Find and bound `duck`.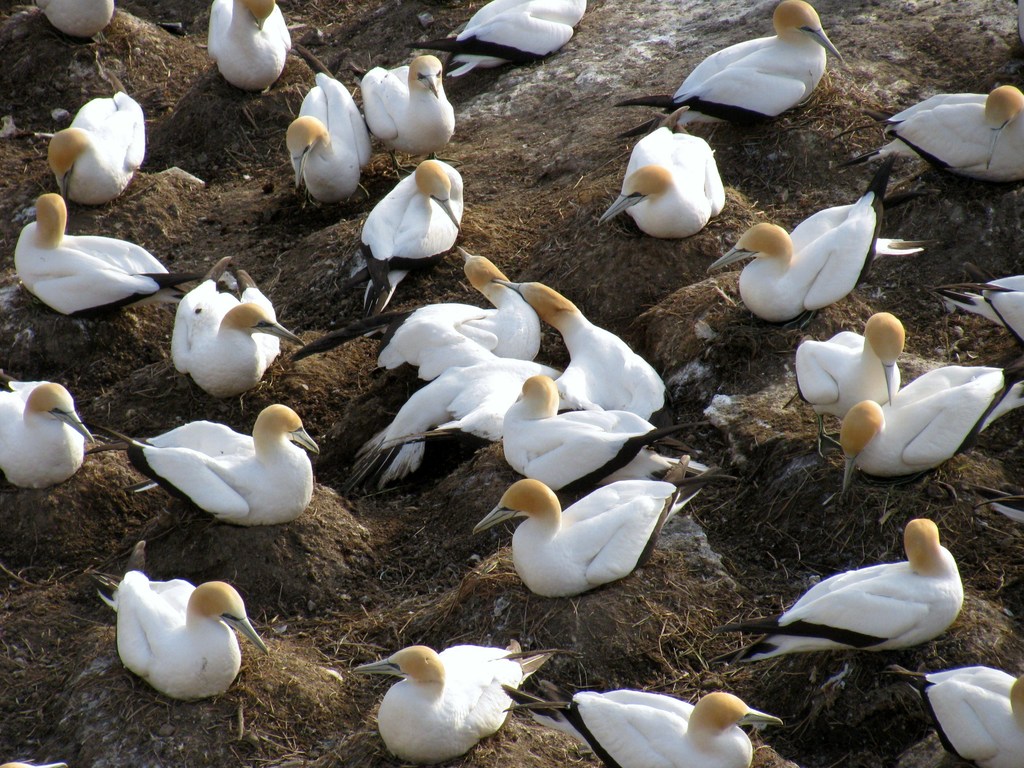
Bound: (left=353, top=53, right=461, bottom=165).
